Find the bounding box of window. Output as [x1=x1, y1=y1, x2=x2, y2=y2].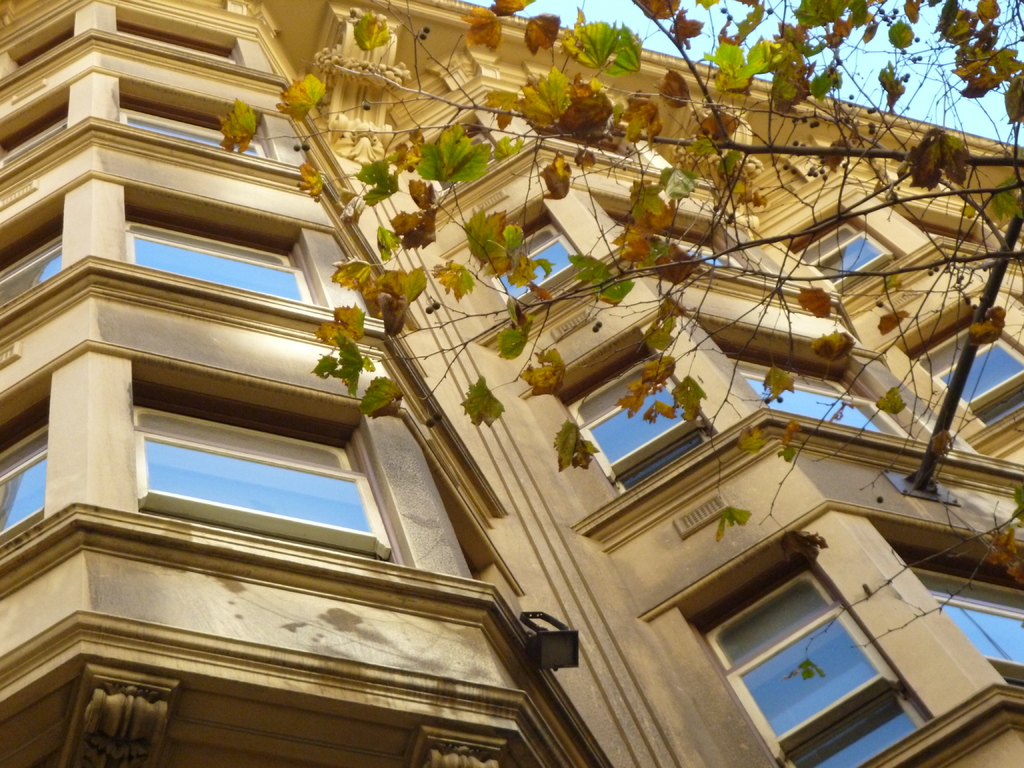
[x1=637, y1=532, x2=936, y2=767].
